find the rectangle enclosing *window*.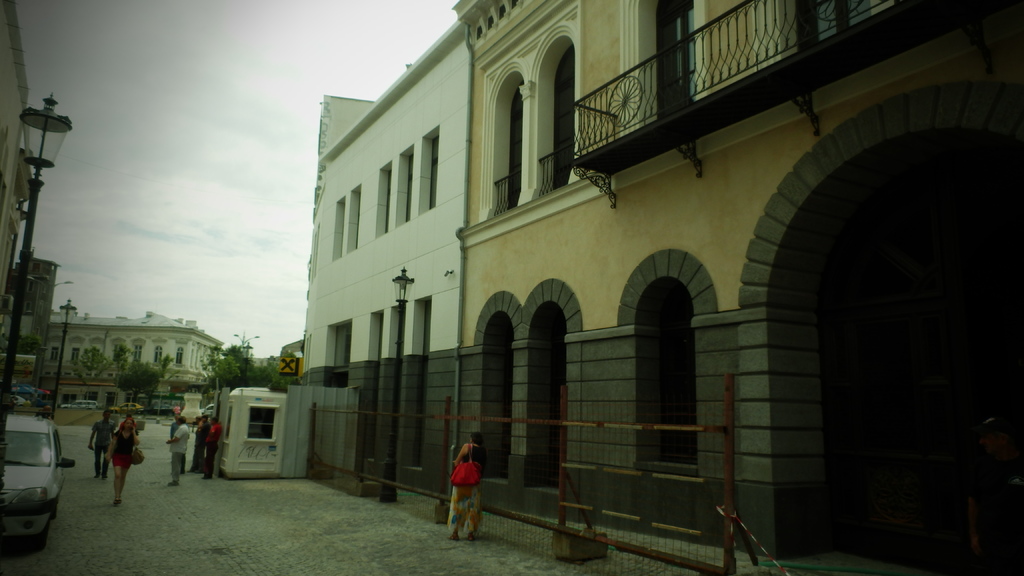
<box>474,292,518,483</box>.
